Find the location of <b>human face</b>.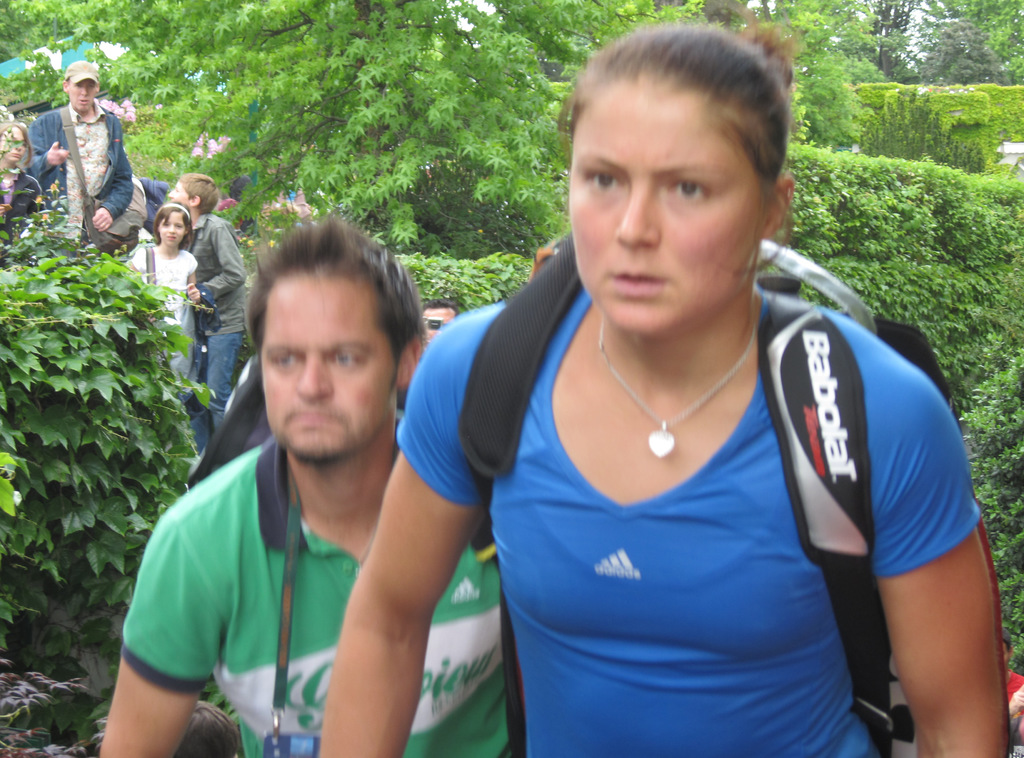
Location: (166, 183, 193, 200).
